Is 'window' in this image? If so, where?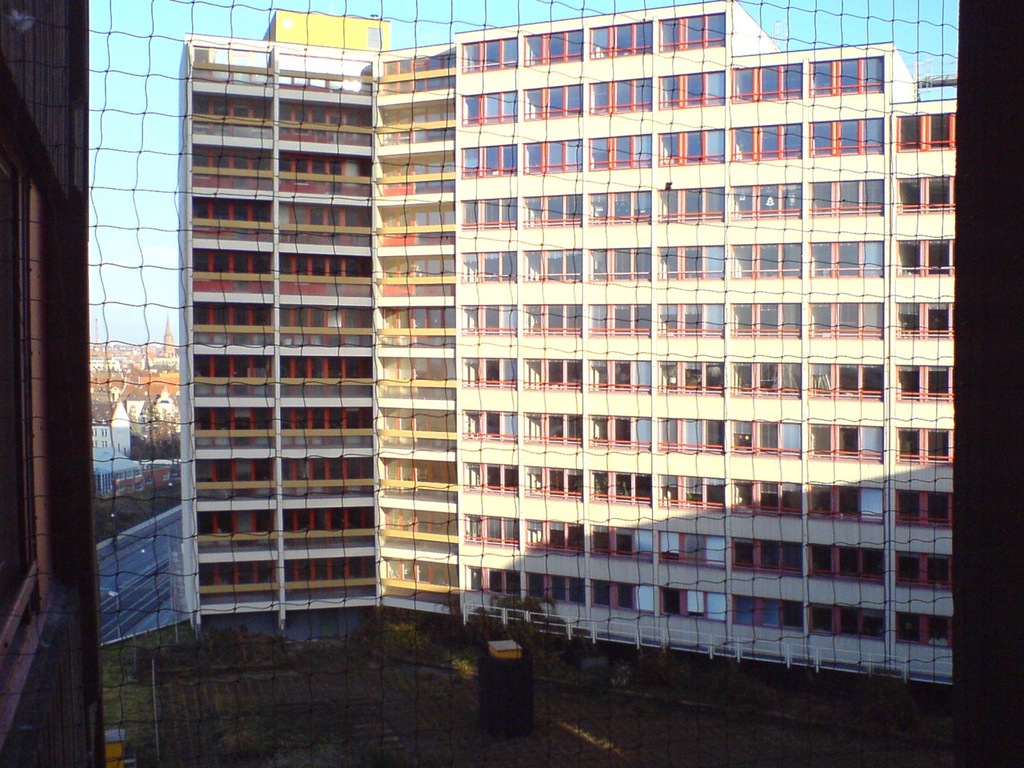
Yes, at x1=893, y1=360, x2=959, y2=402.
